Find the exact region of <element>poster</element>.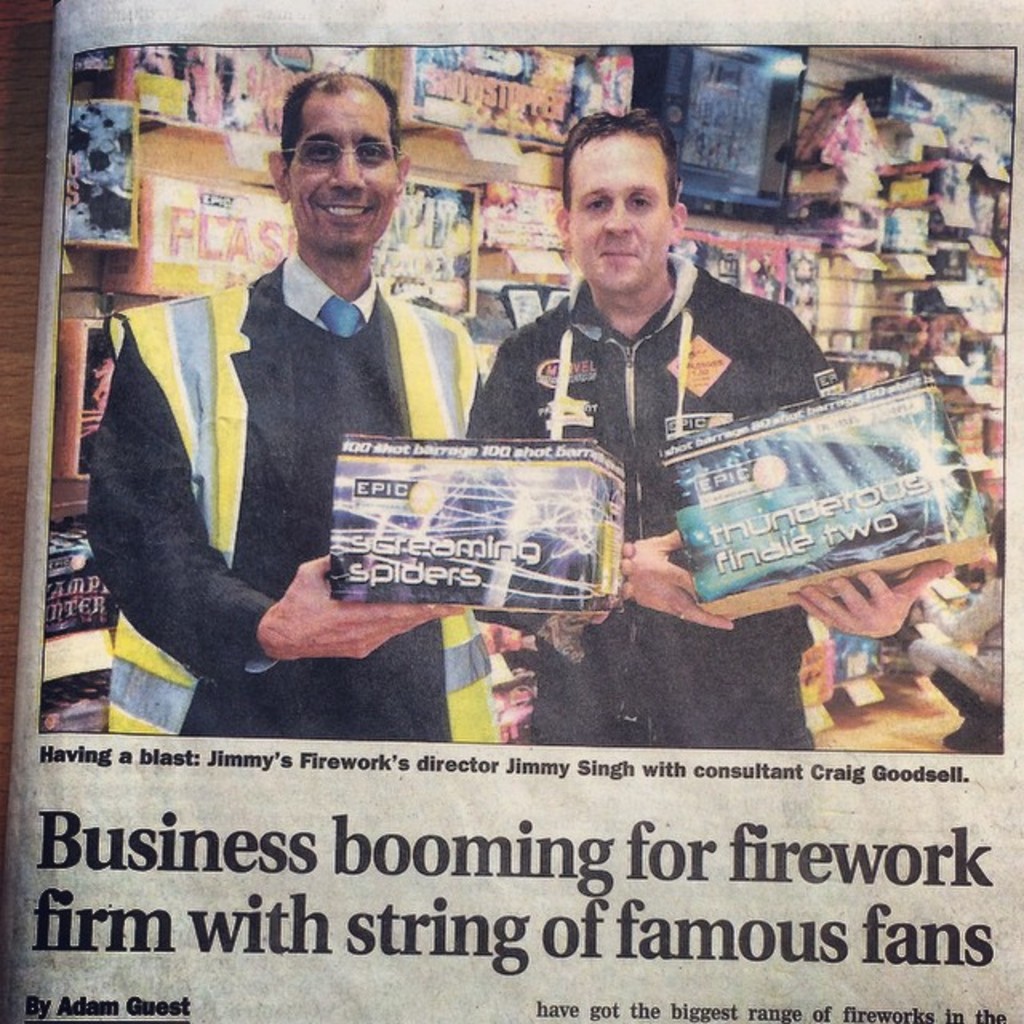
Exact region: 0:0:1022:1021.
